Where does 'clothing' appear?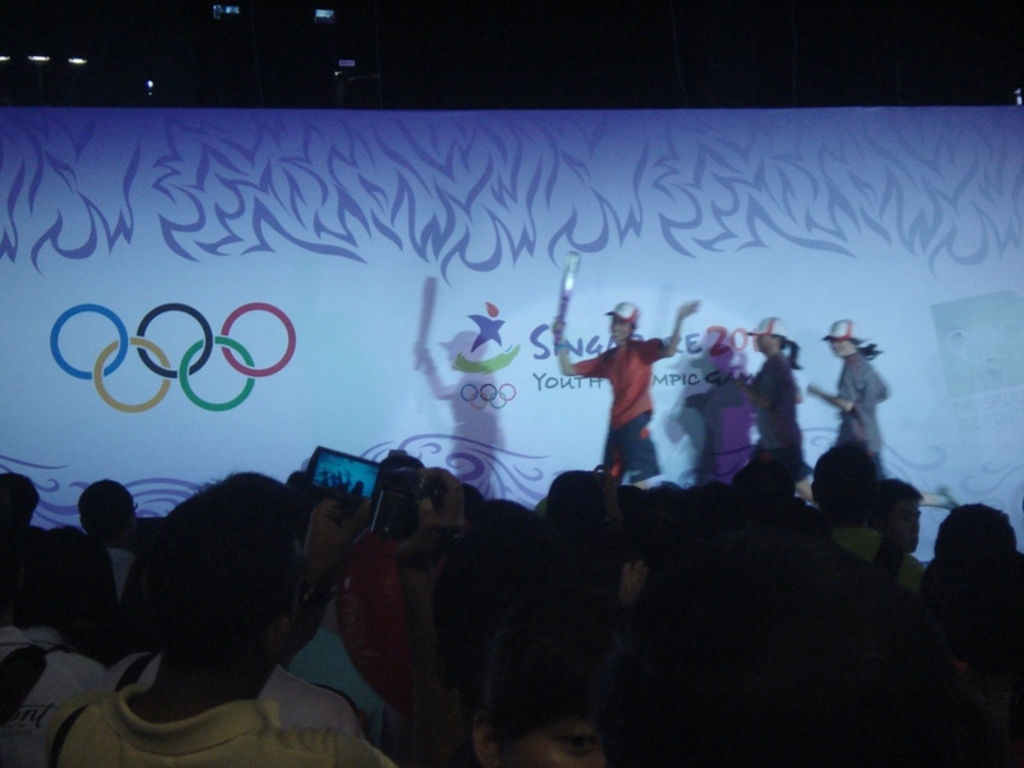
Appears at [109, 535, 145, 590].
